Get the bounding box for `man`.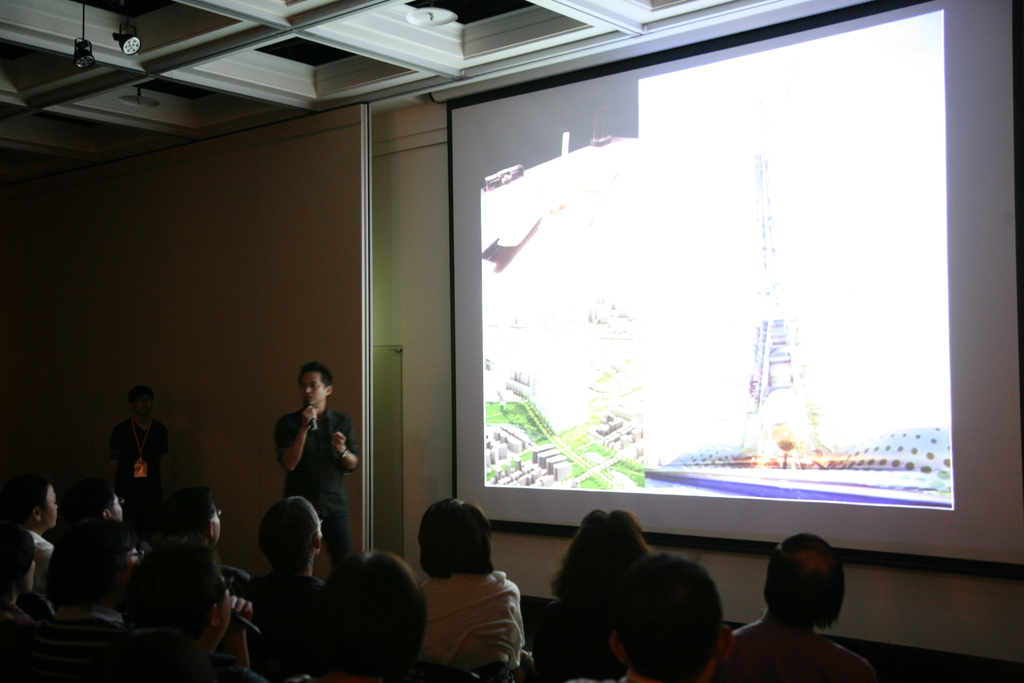
{"x1": 156, "y1": 475, "x2": 247, "y2": 590}.
